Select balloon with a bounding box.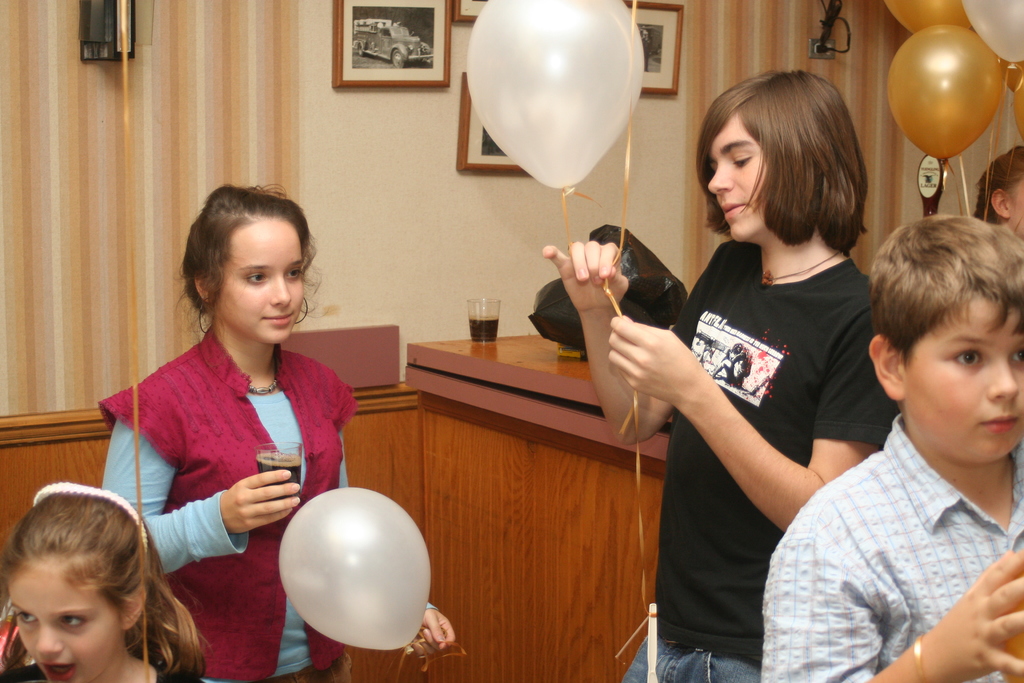
x1=467 y1=0 x2=648 y2=195.
